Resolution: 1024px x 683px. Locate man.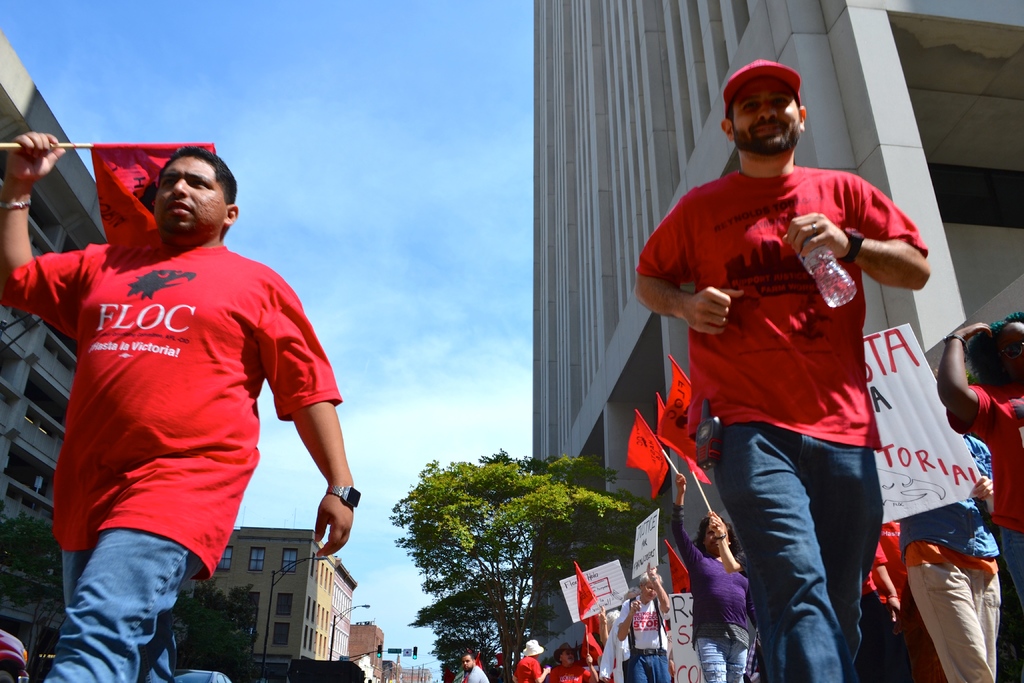
box(548, 643, 604, 682).
